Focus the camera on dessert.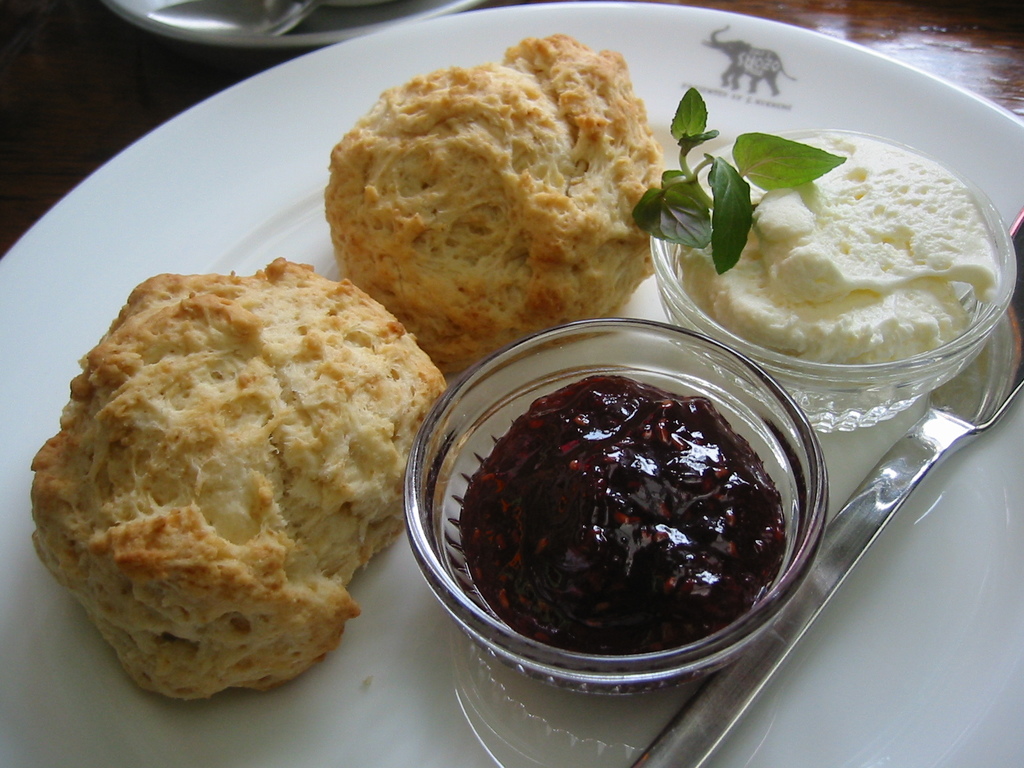
Focus region: bbox(31, 256, 450, 708).
